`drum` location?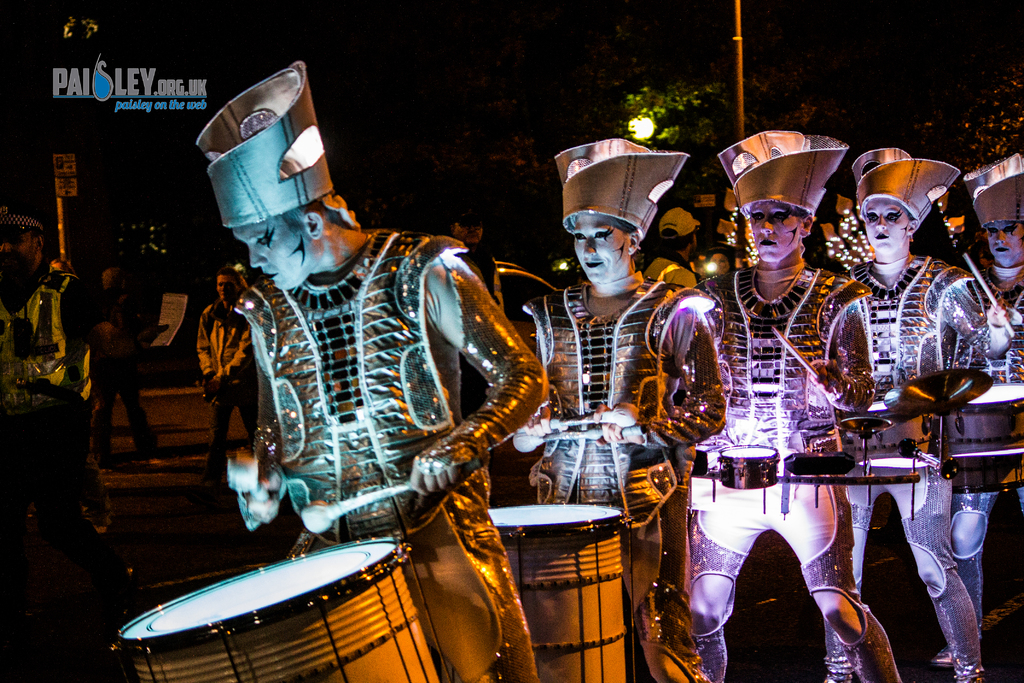
{"x1": 941, "y1": 382, "x2": 1023, "y2": 495}
